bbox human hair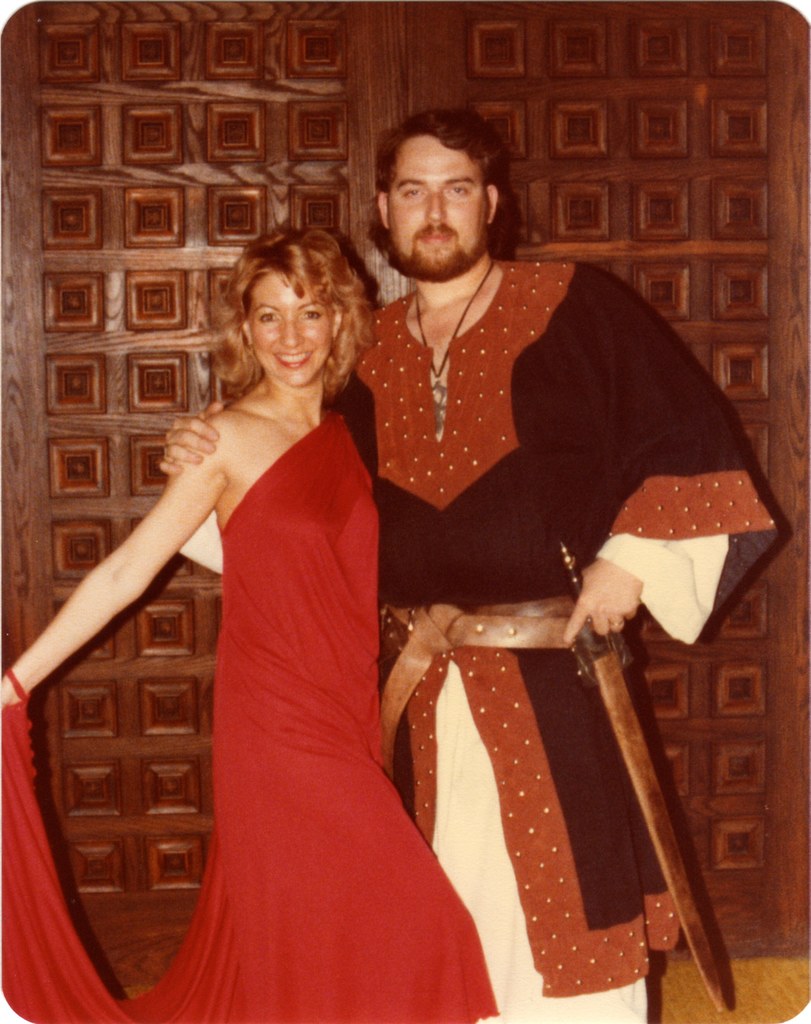
359 106 520 259
